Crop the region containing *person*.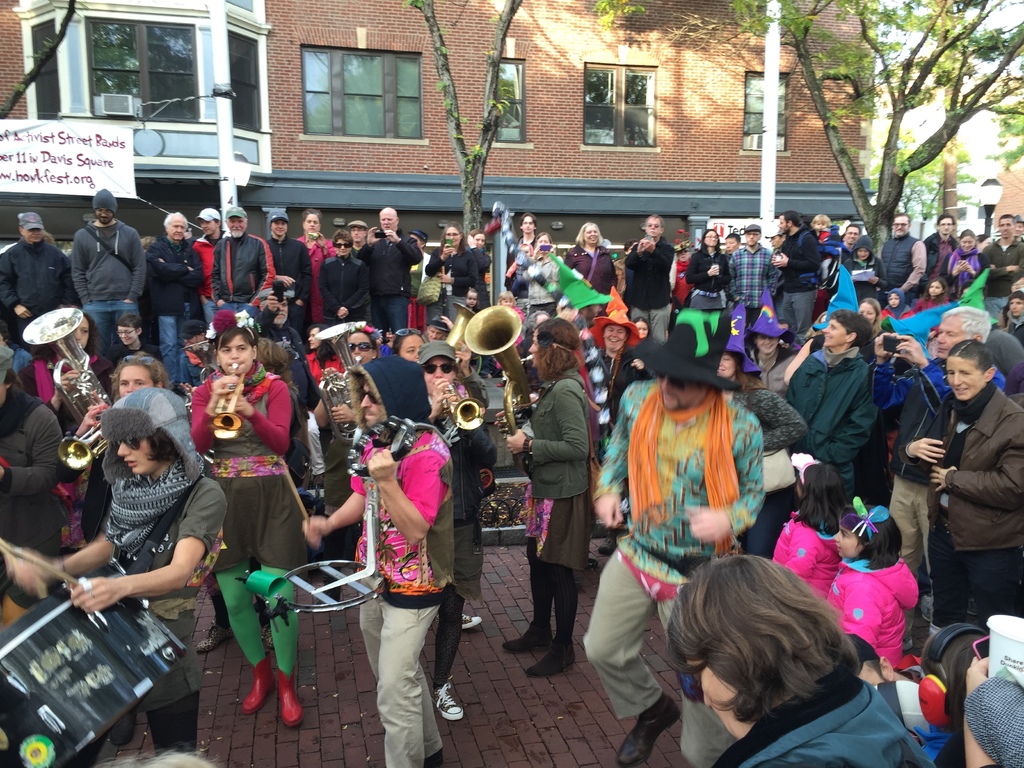
Crop region: Rect(295, 205, 337, 323).
